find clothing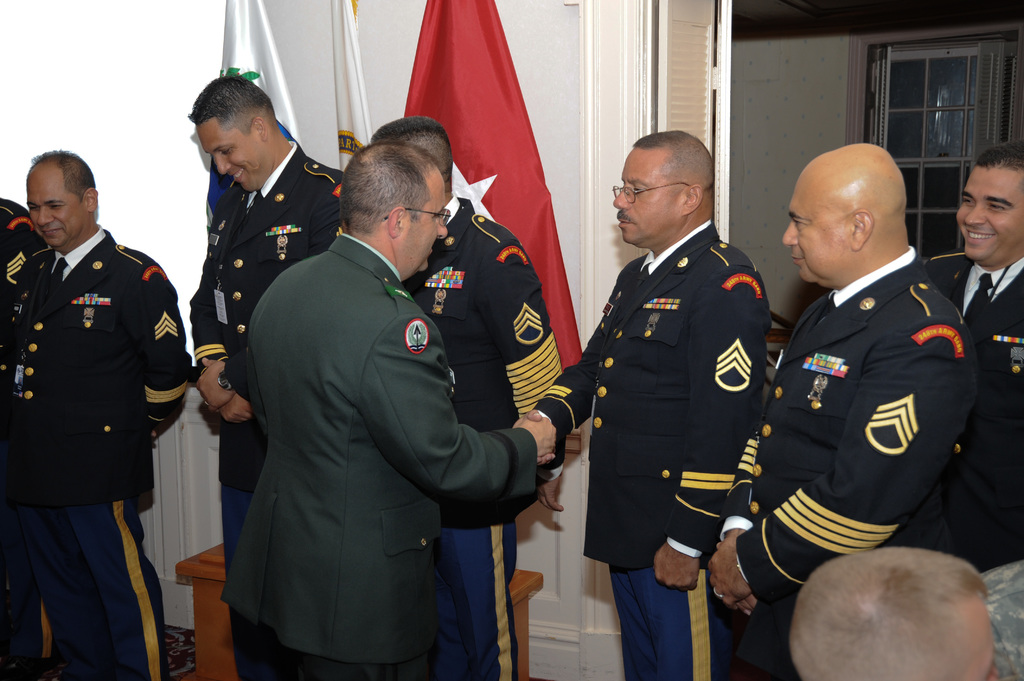
(399, 189, 566, 680)
